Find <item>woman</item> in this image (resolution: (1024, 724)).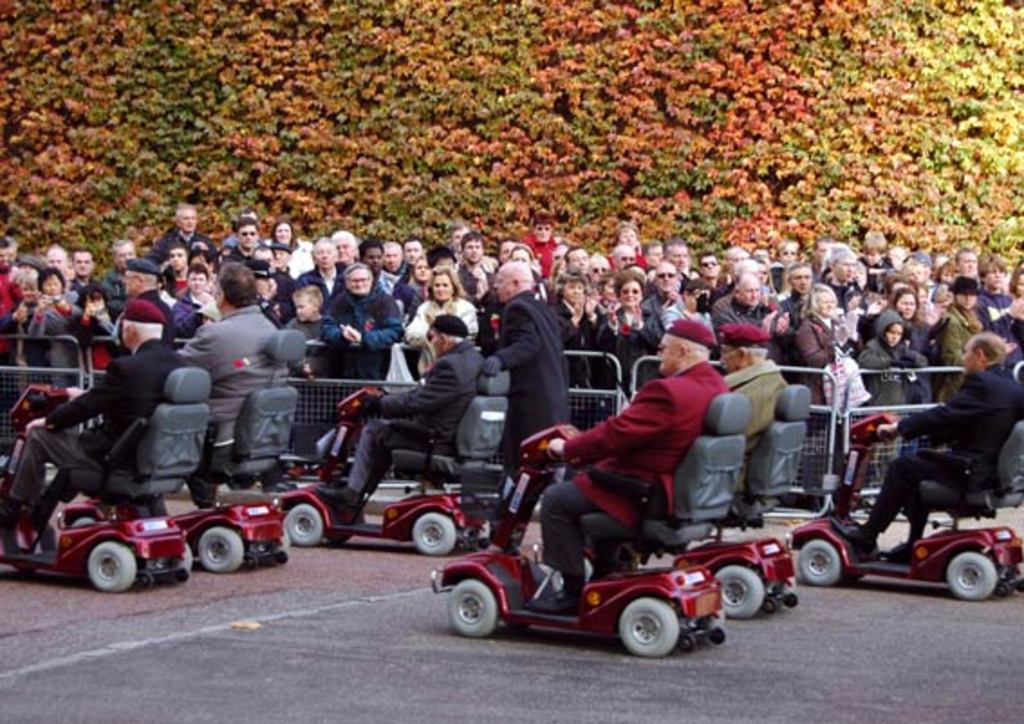
bbox=[405, 264, 479, 379].
